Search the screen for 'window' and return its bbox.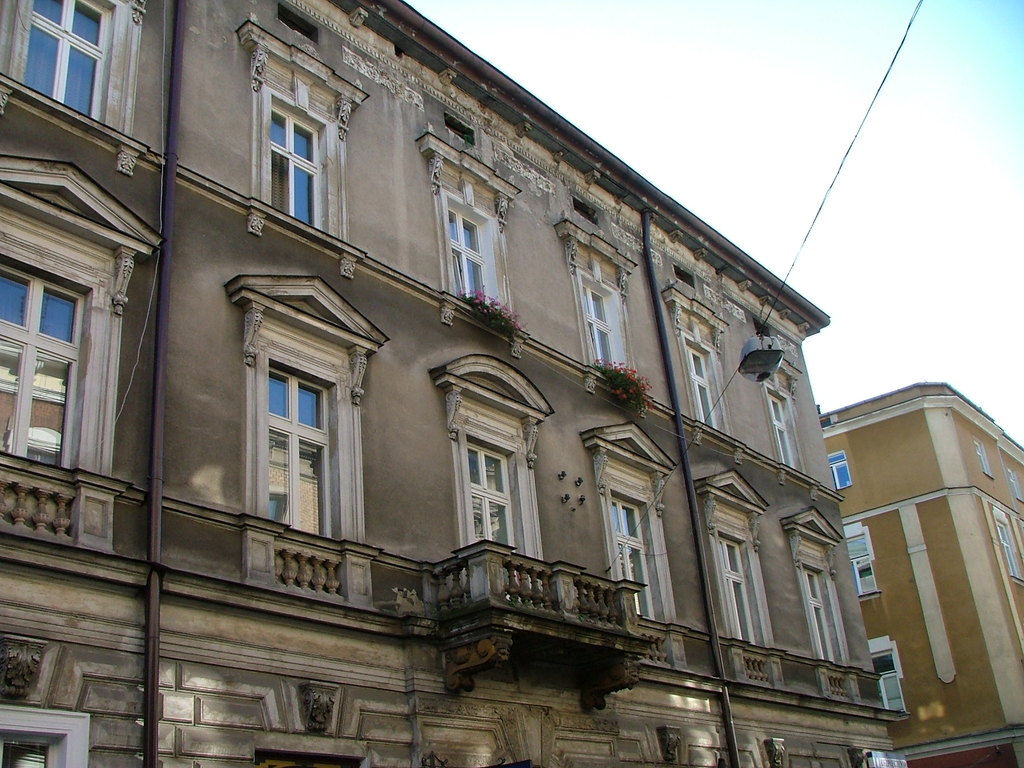
Found: 764 387 800 475.
